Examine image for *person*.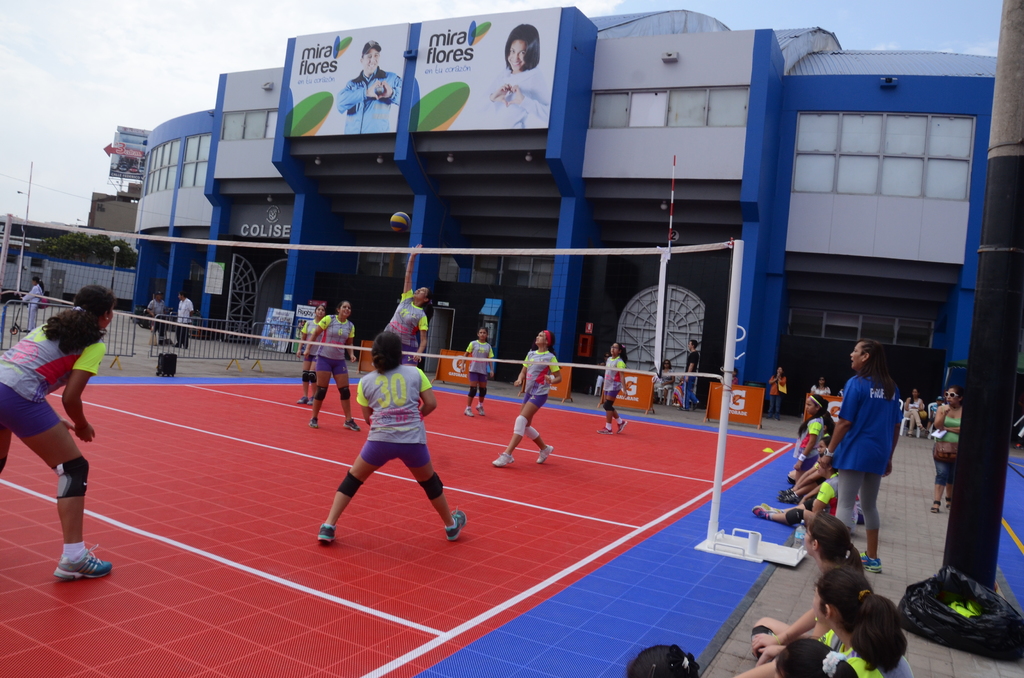
Examination result: [0, 289, 119, 586].
